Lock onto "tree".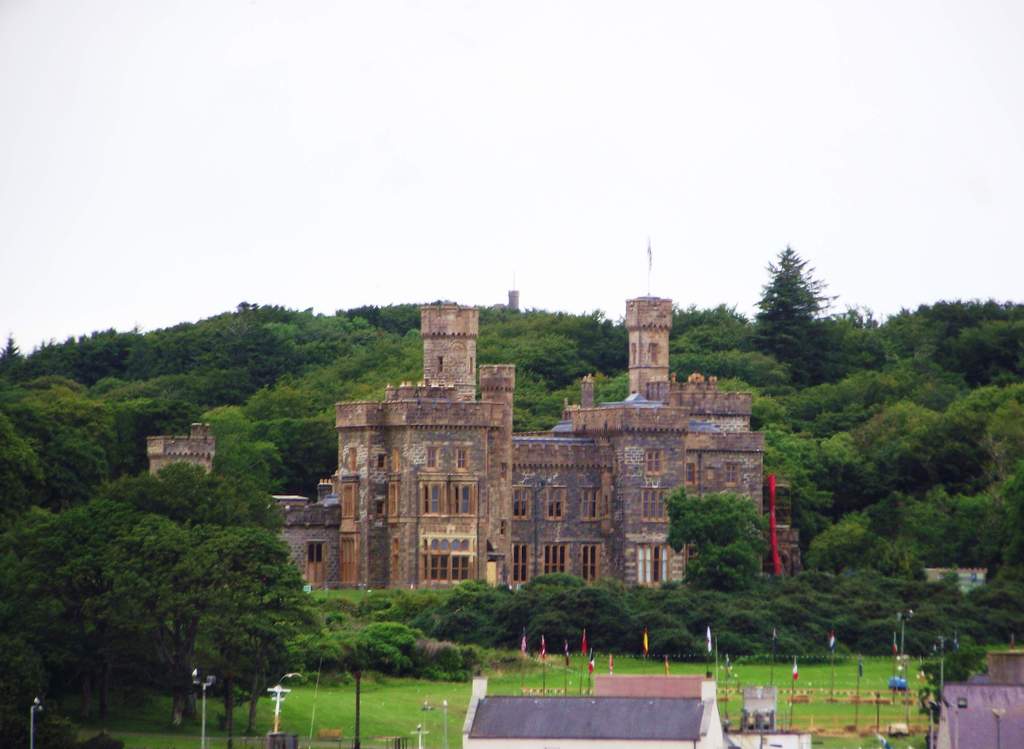
Locked: BBox(769, 235, 846, 366).
